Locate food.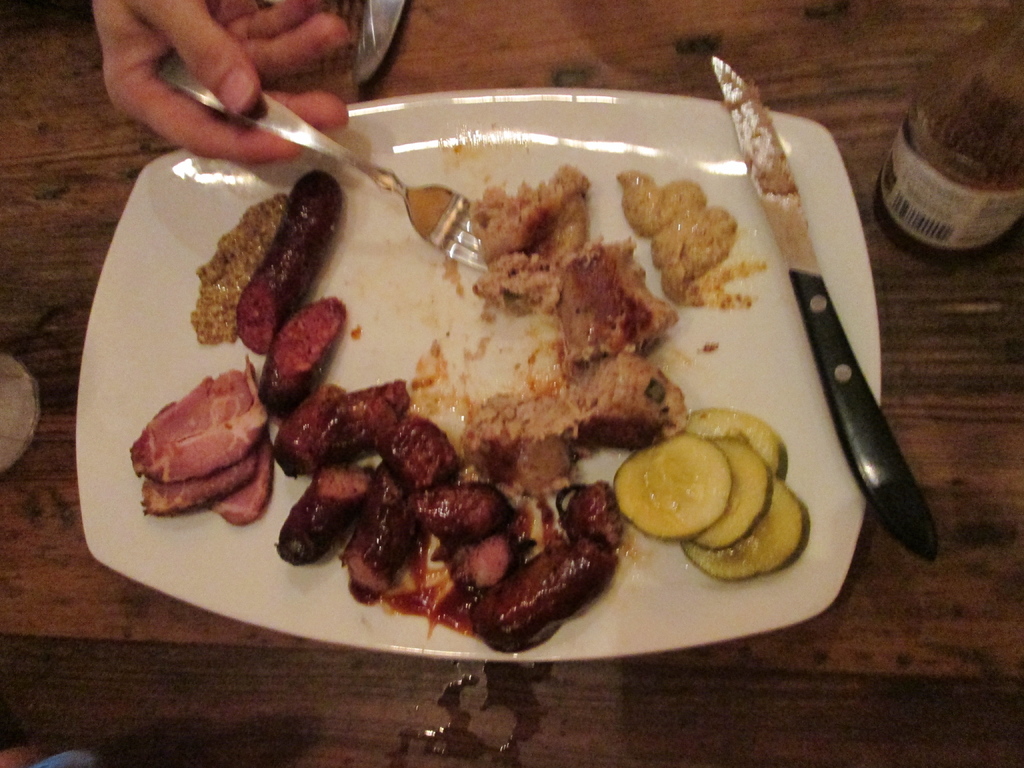
Bounding box: locate(127, 365, 275, 531).
